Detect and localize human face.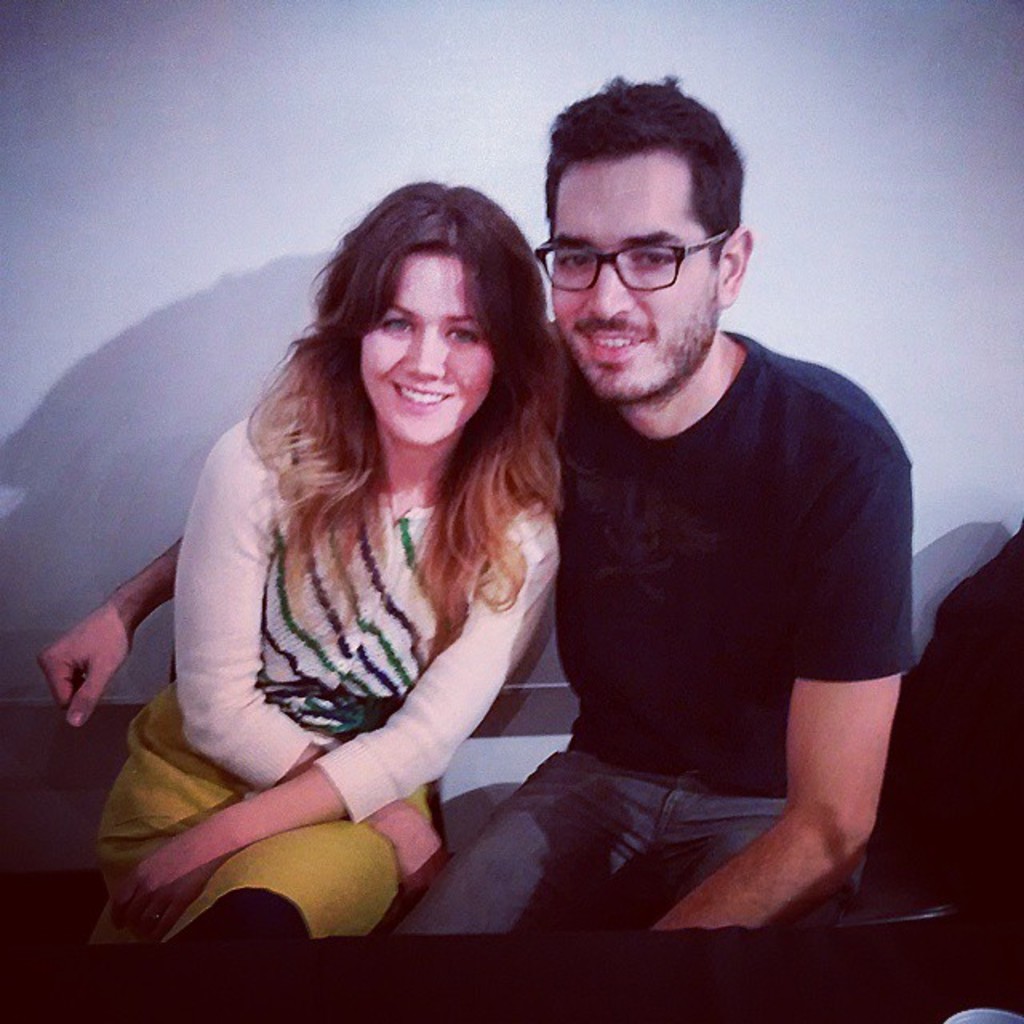
Localized at crop(357, 250, 502, 453).
